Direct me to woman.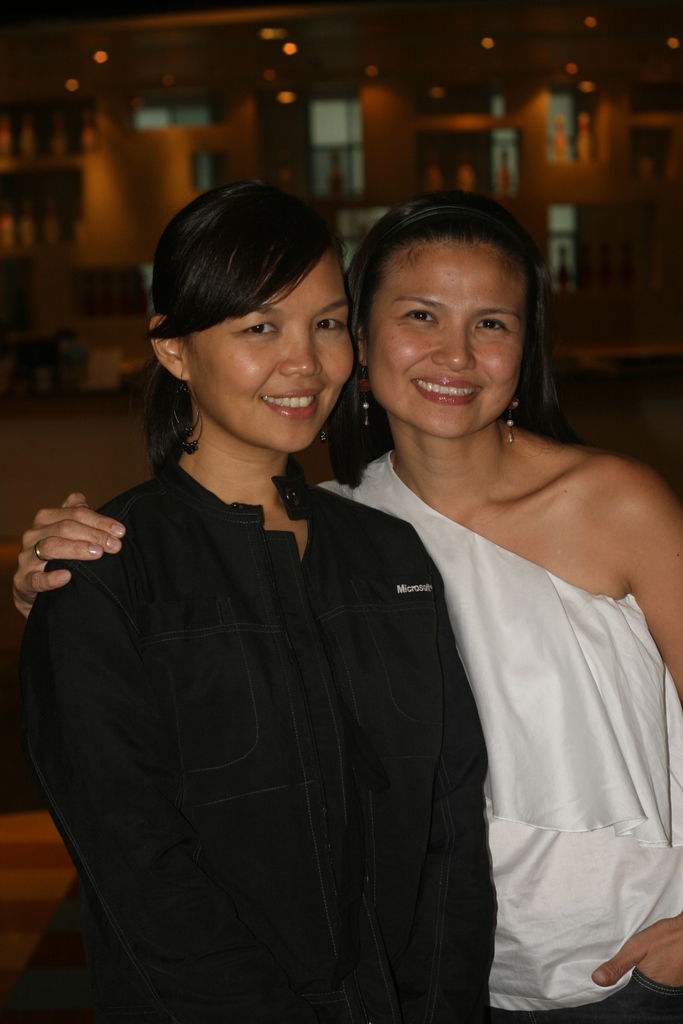
Direction: 350, 282, 677, 1002.
